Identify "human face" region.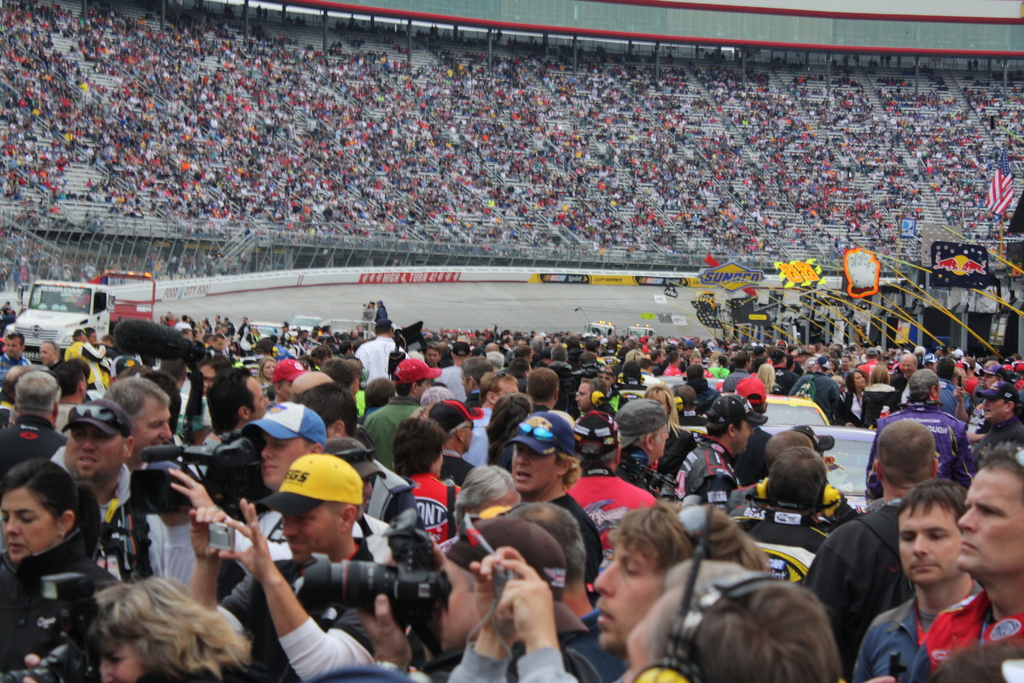
Region: [648,393,668,416].
